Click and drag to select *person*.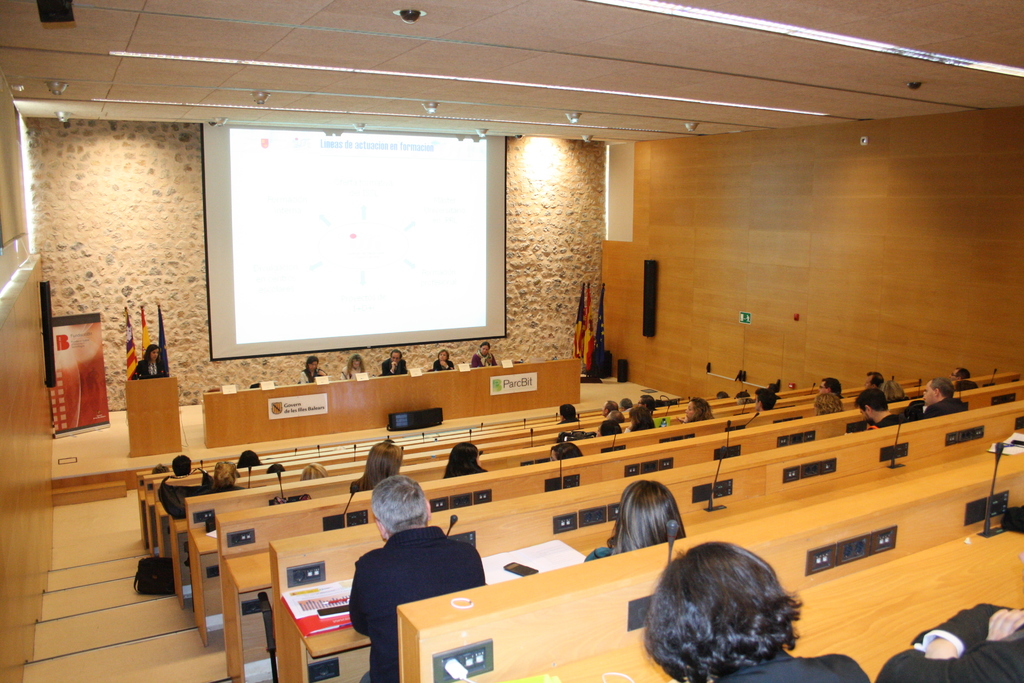
Selection: region(430, 350, 450, 369).
